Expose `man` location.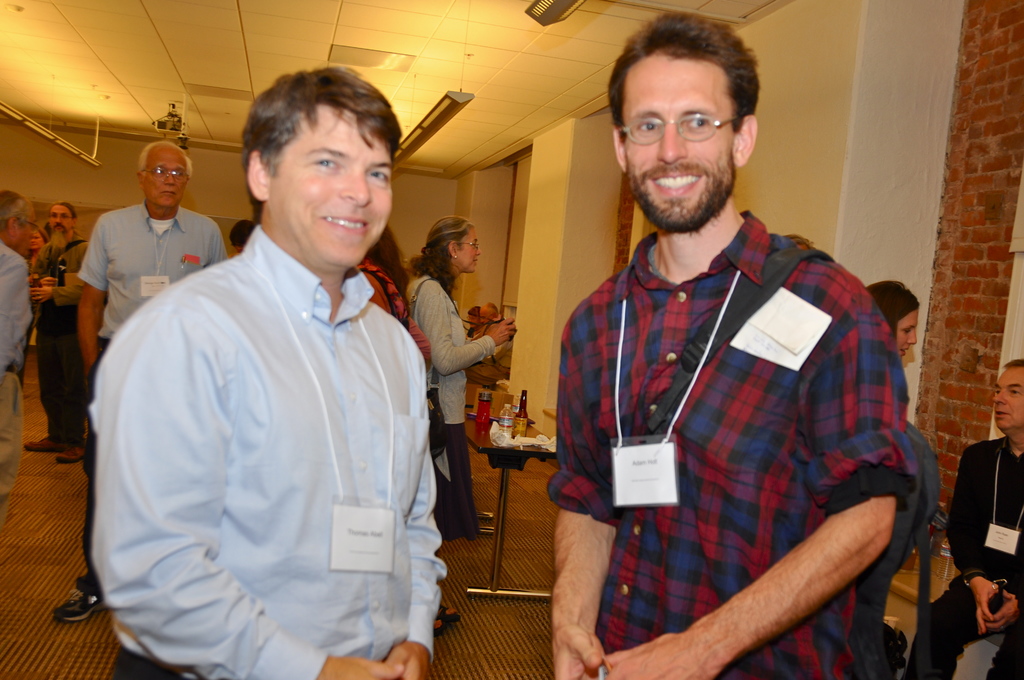
Exposed at 52,140,225,624.
